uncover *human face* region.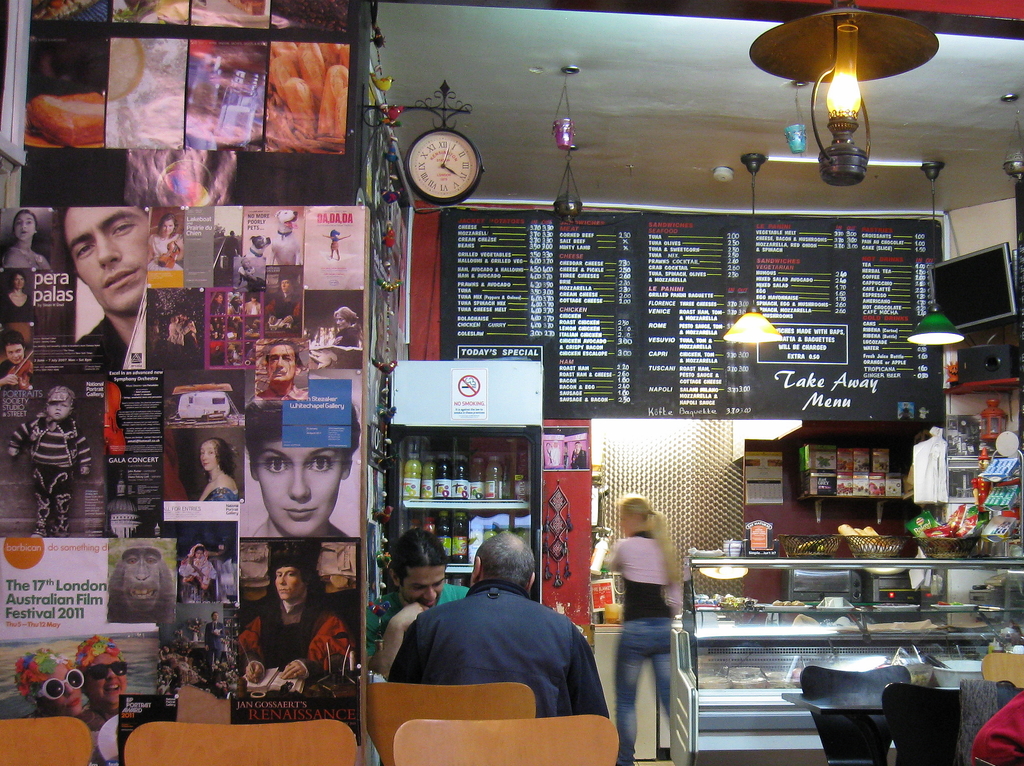
Uncovered: bbox=[198, 443, 218, 468].
